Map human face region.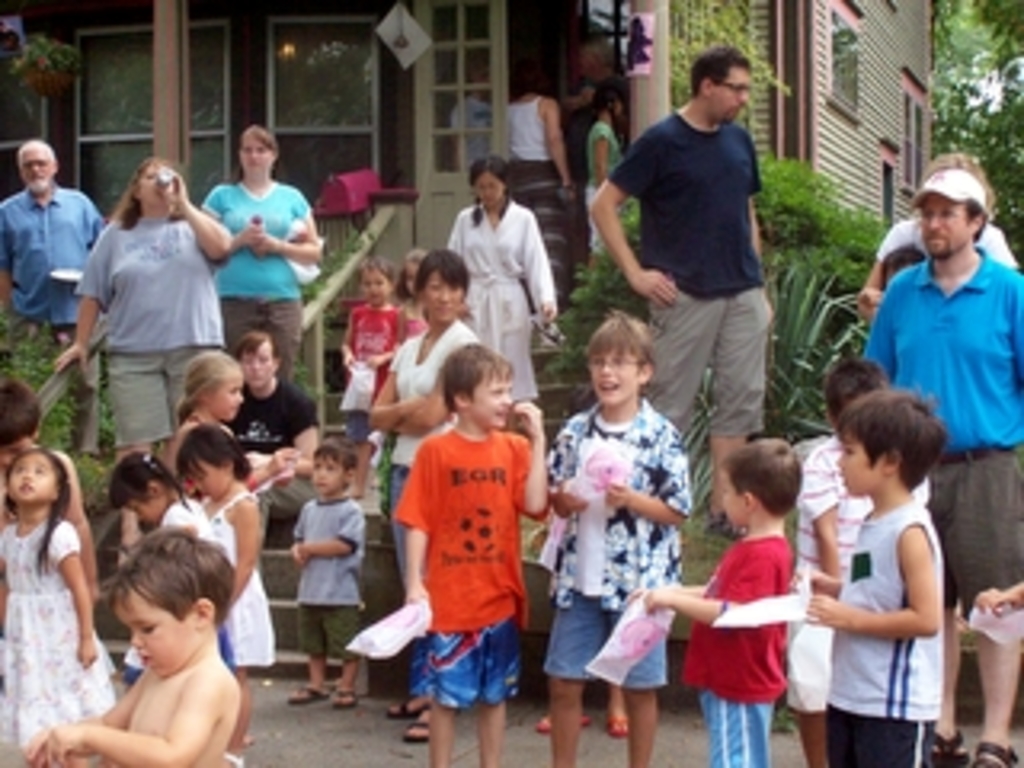
Mapped to 304/445/349/490.
